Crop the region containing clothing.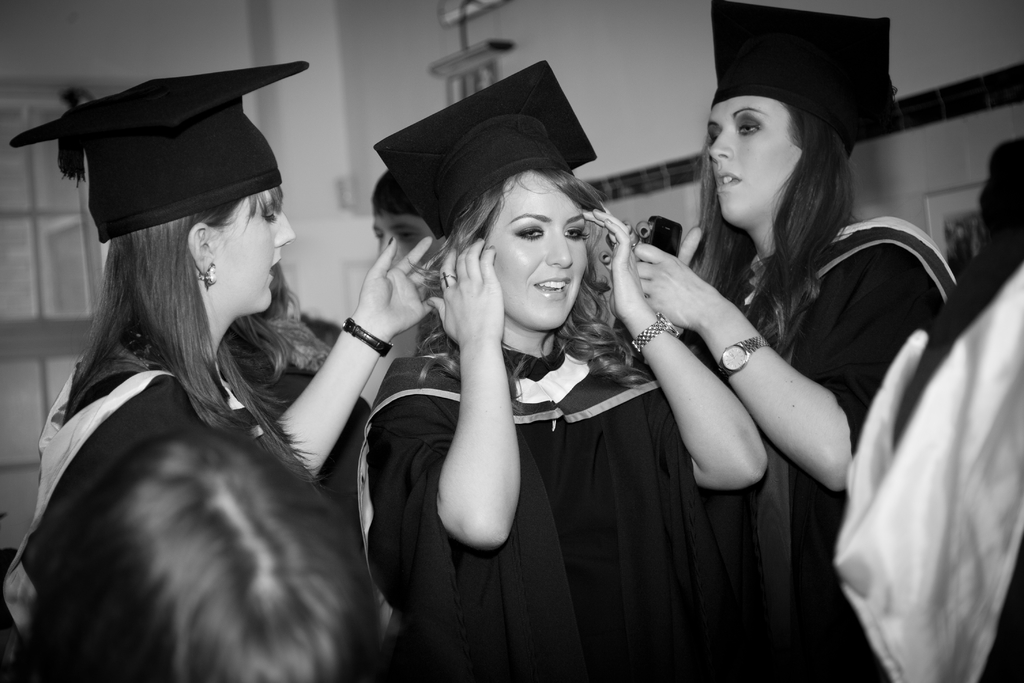
Crop region: <region>350, 320, 757, 682</region>.
